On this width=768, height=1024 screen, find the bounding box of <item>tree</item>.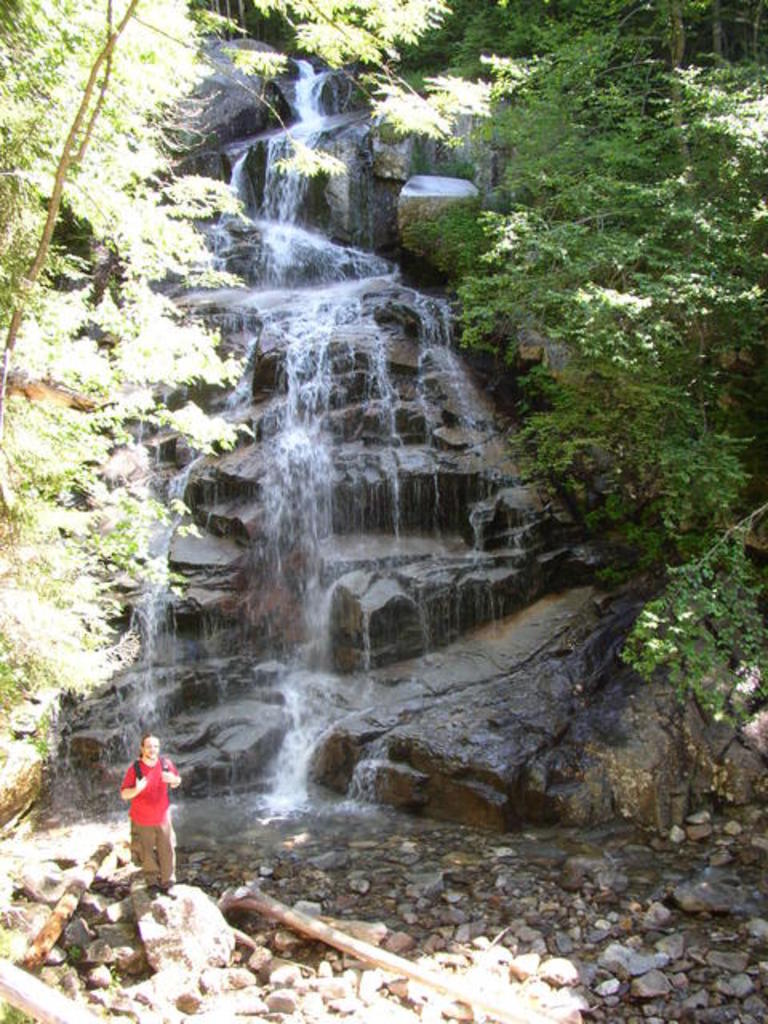
Bounding box: {"left": 0, "top": 0, "right": 277, "bottom": 771}.
